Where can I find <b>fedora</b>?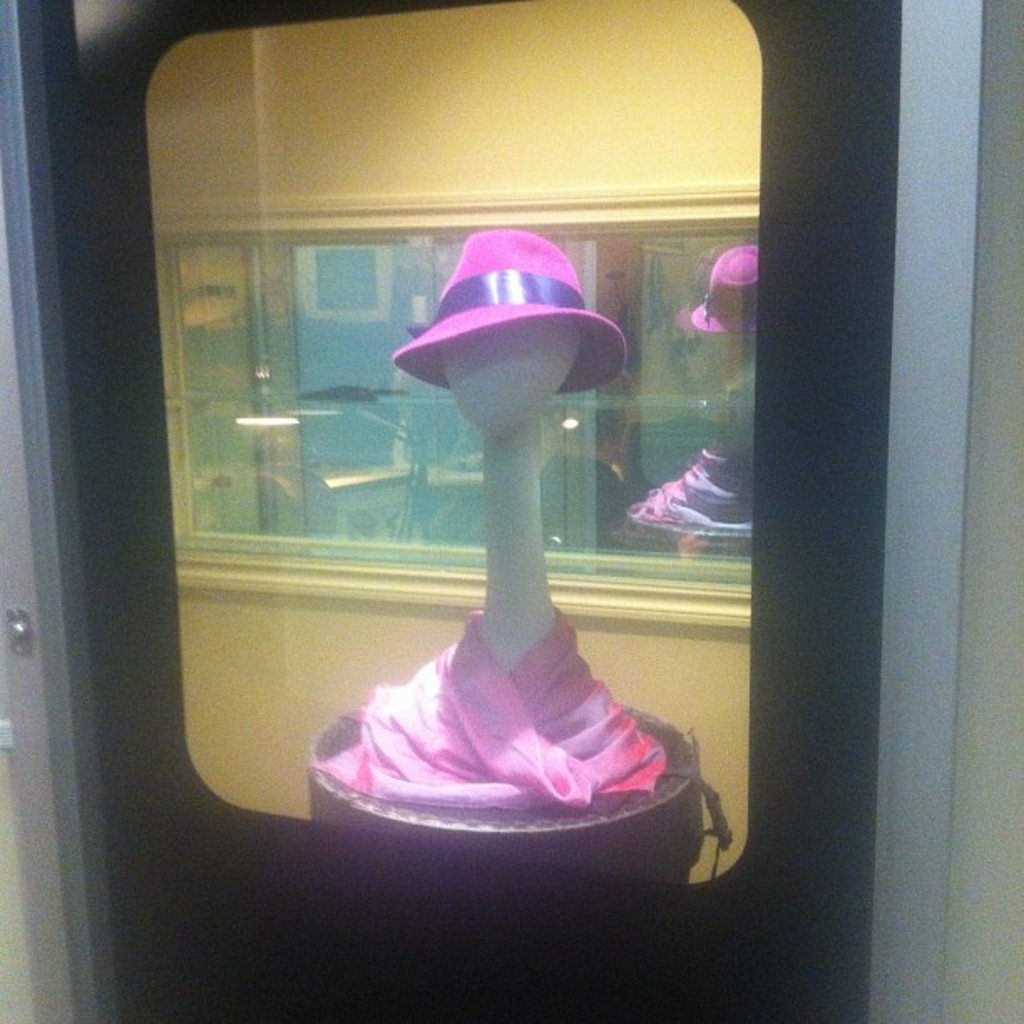
You can find it at left=684, top=243, right=763, bottom=338.
